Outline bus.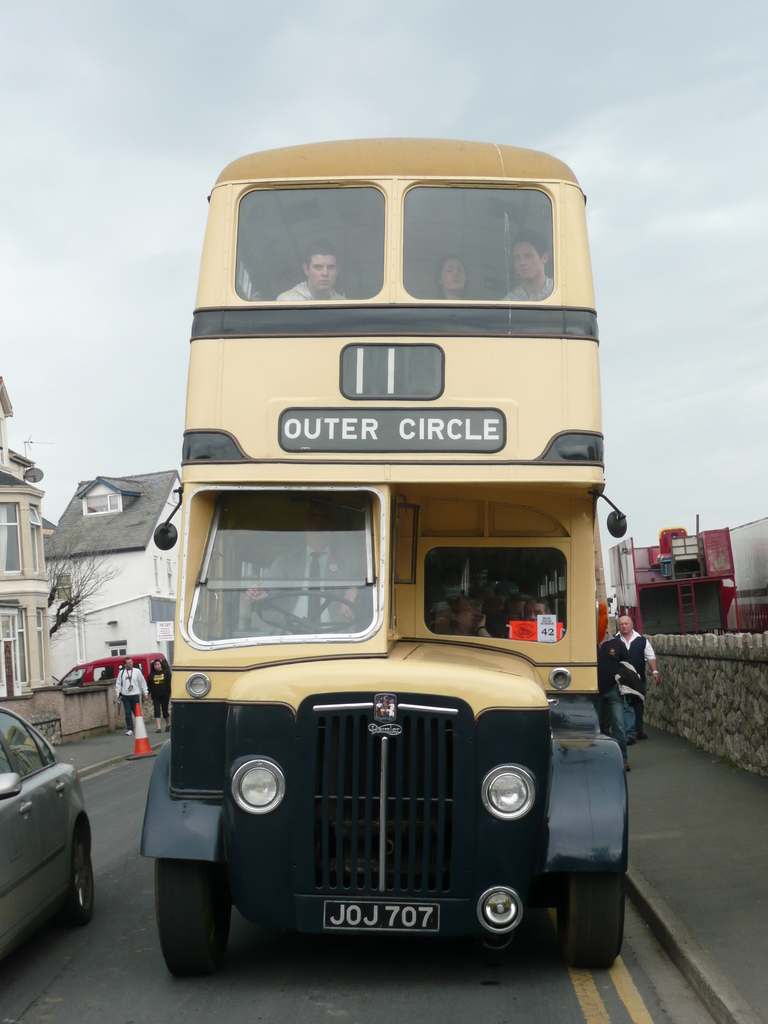
Outline: [x1=142, y1=137, x2=627, y2=978].
